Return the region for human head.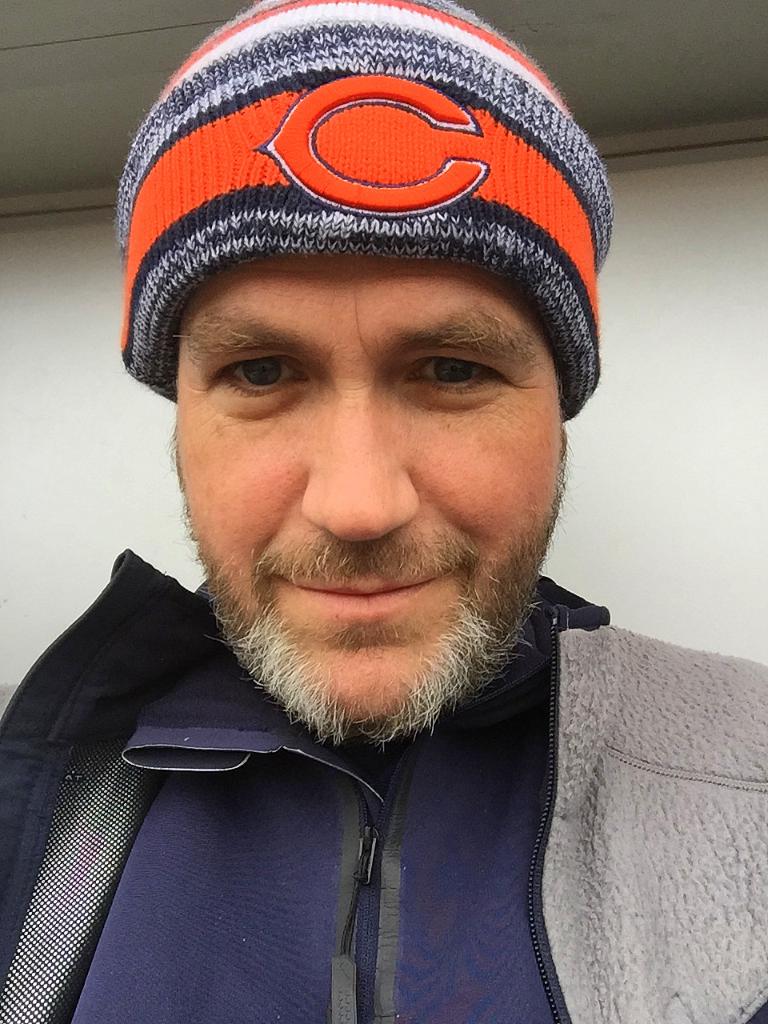
(97,30,637,717).
